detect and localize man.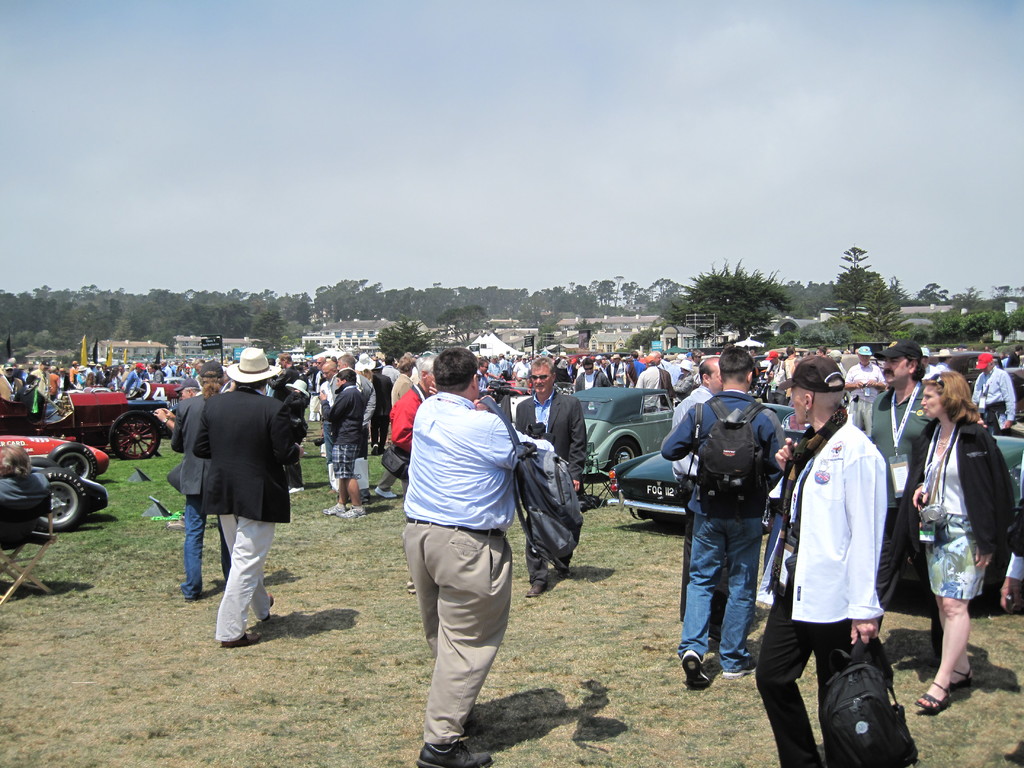
Localized at bbox(483, 356, 502, 383).
